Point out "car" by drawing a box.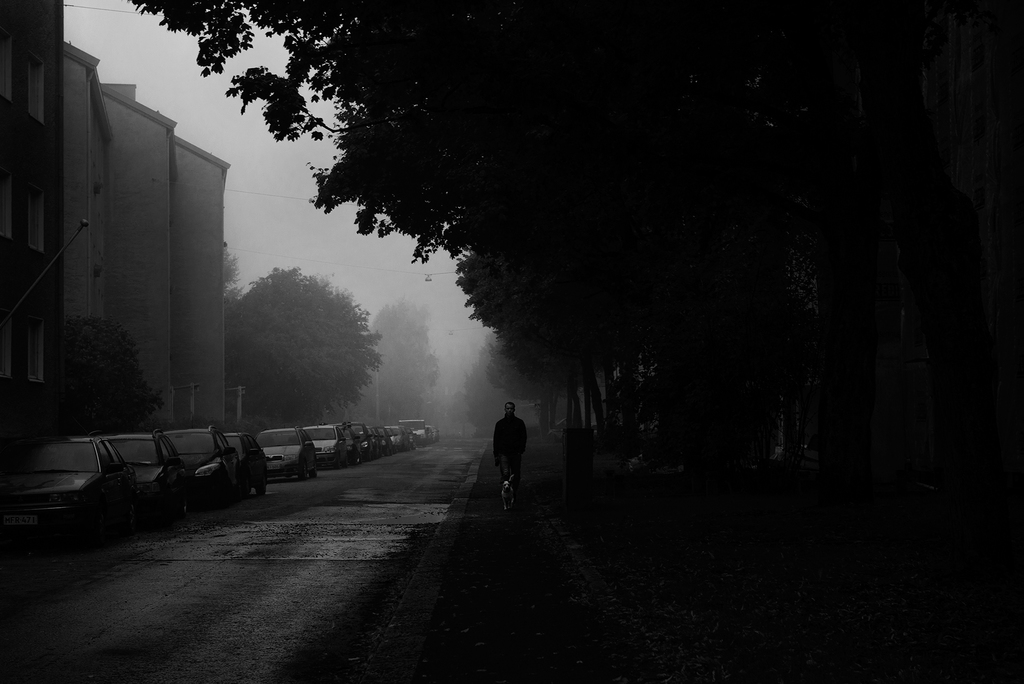
(173, 425, 244, 537).
